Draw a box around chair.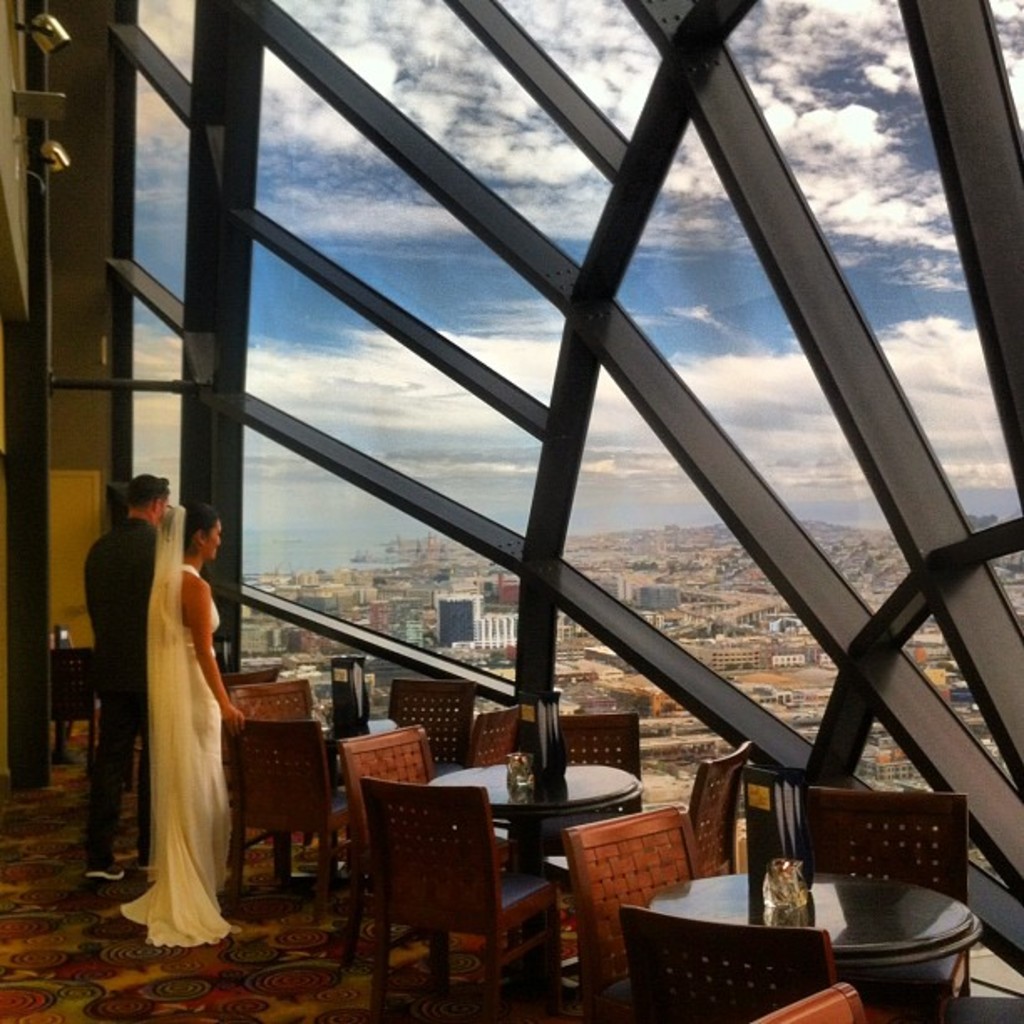
bbox=(333, 724, 522, 1022).
